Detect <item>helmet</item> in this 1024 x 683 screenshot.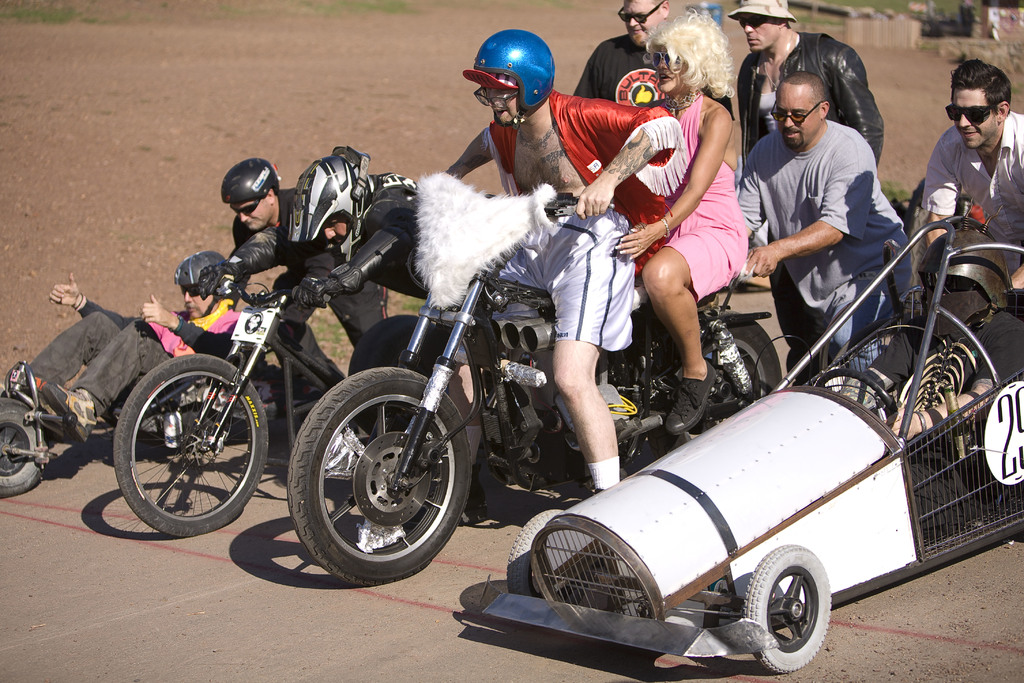
Detection: Rect(463, 26, 566, 123).
